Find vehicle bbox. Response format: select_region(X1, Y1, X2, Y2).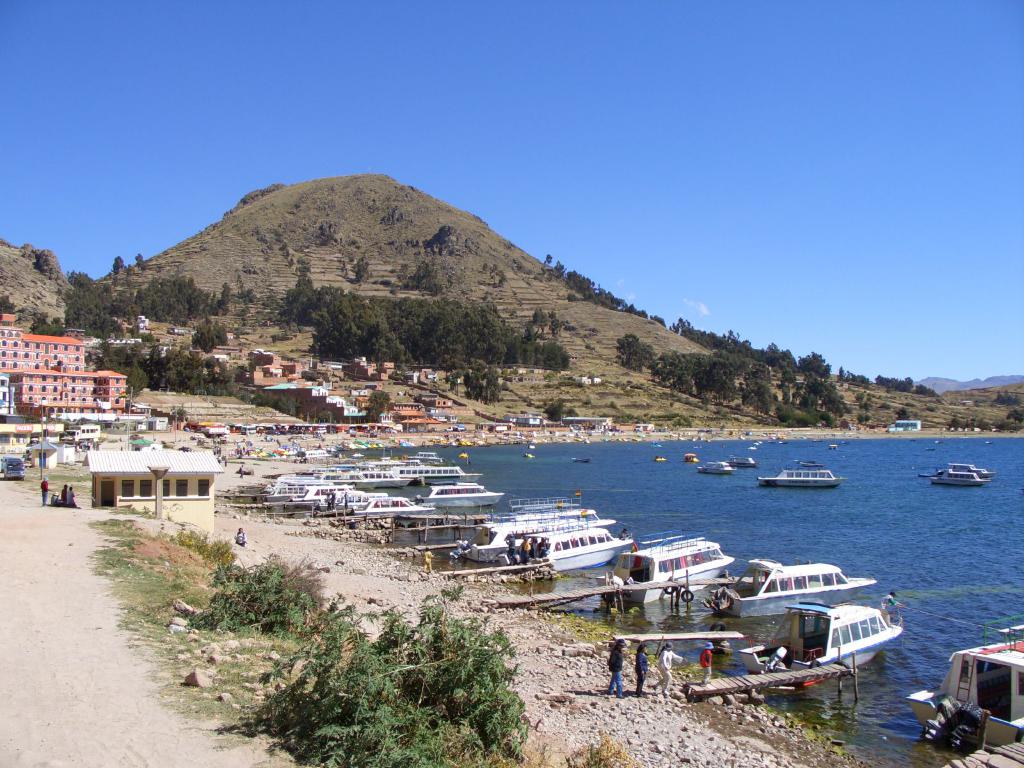
select_region(700, 461, 730, 476).
